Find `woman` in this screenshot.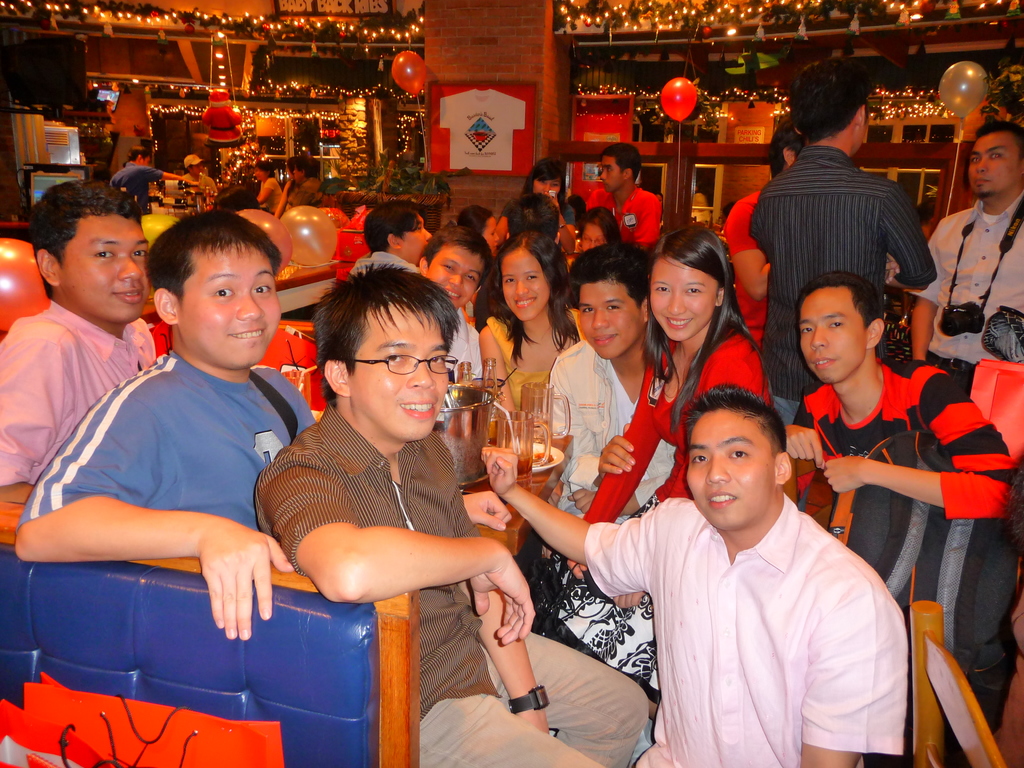
The bounding box for `woman` is Rect(510, 155, 567, 252).
